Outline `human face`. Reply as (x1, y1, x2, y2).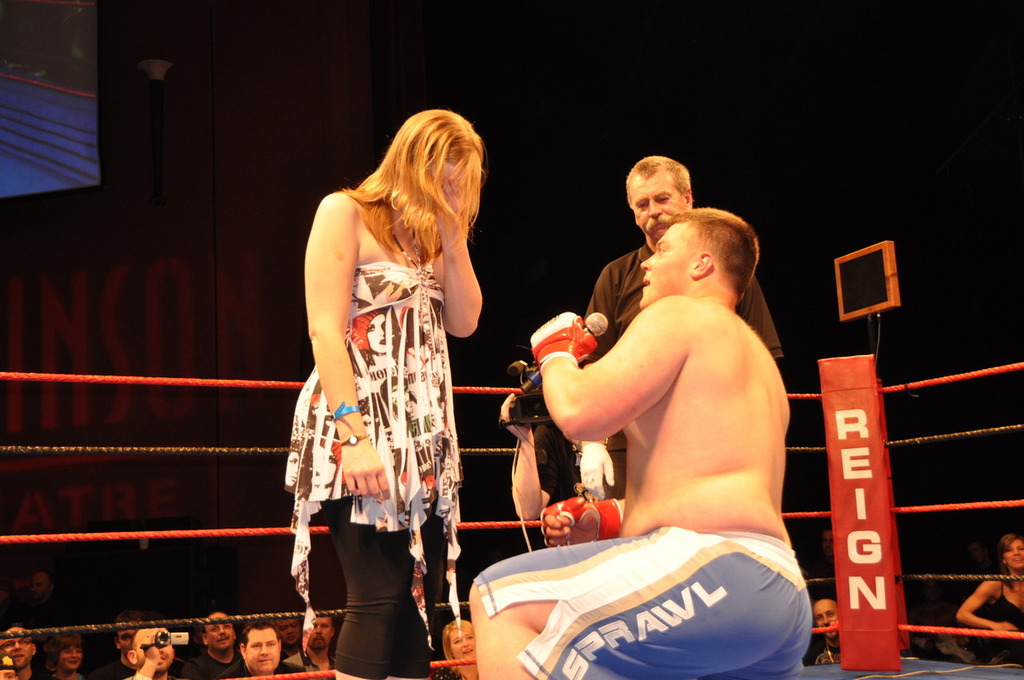
(58, 638, 81, 672).
